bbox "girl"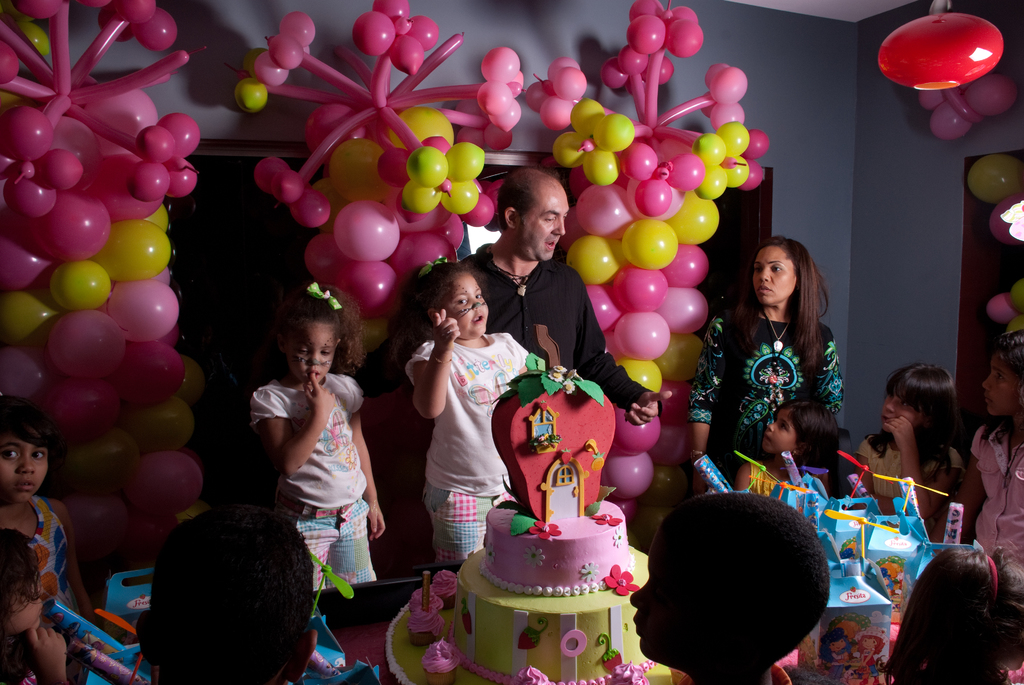
(743, 397, 842, 496)
